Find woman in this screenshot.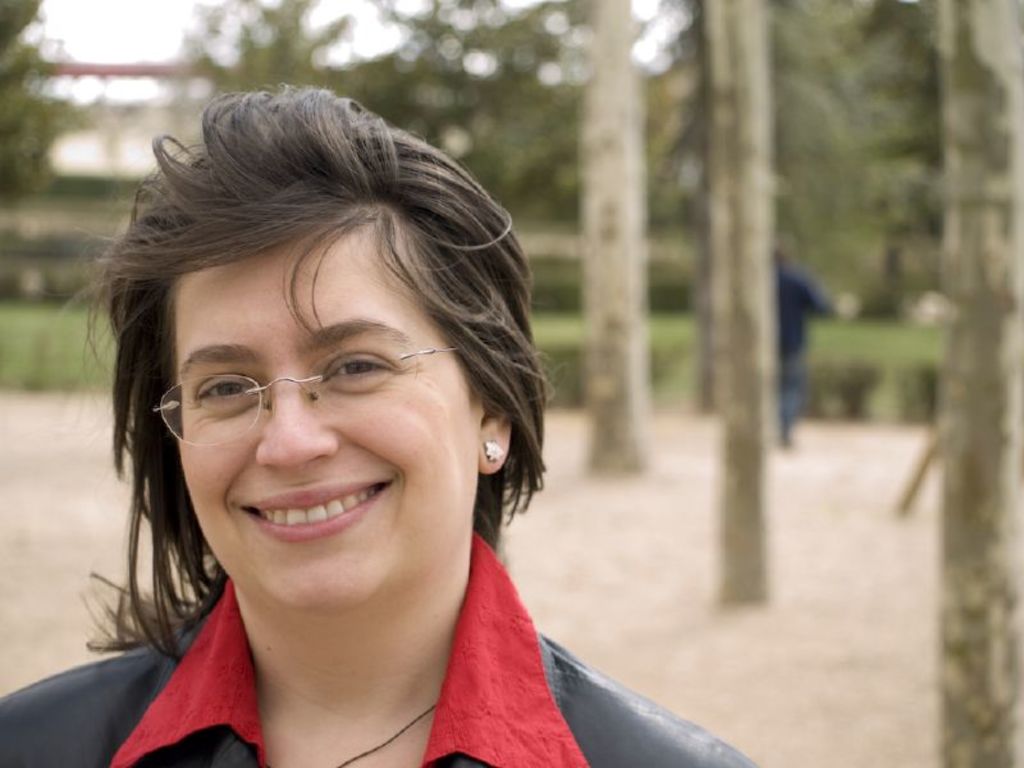
The bounding box for woman is bbox=(9, 81, 712, 767).
